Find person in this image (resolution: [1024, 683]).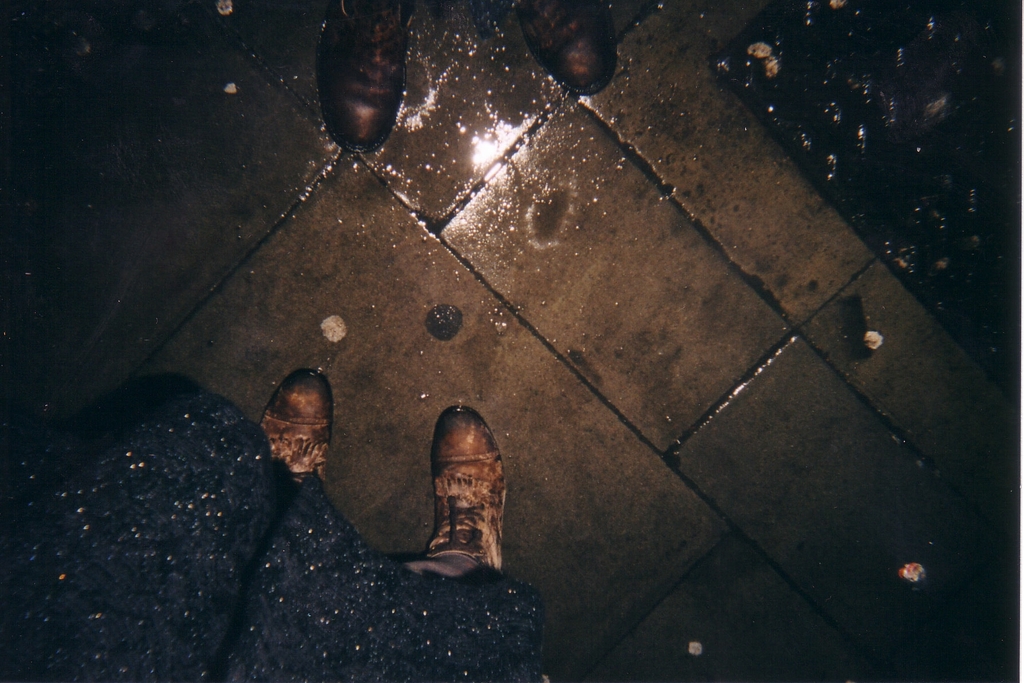
(left=0, top=352, right=543, bottom=682).
